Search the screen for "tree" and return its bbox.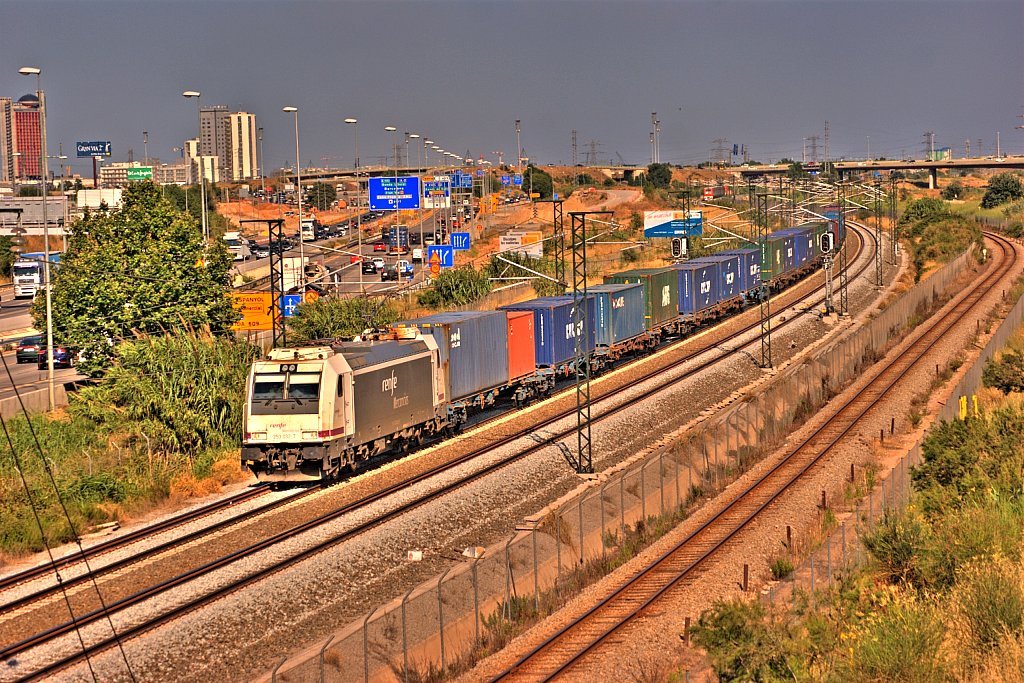
Found: 647 157 671 185.
